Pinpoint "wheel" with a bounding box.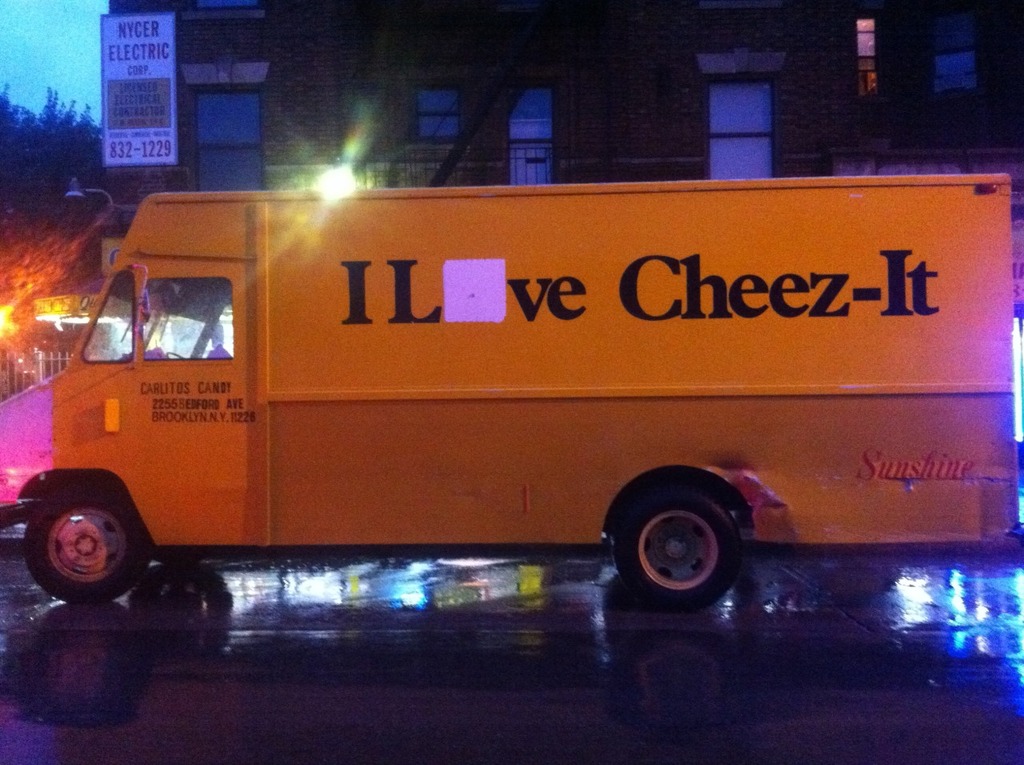
x1=605 y1=481 x2=758 y2=607.
